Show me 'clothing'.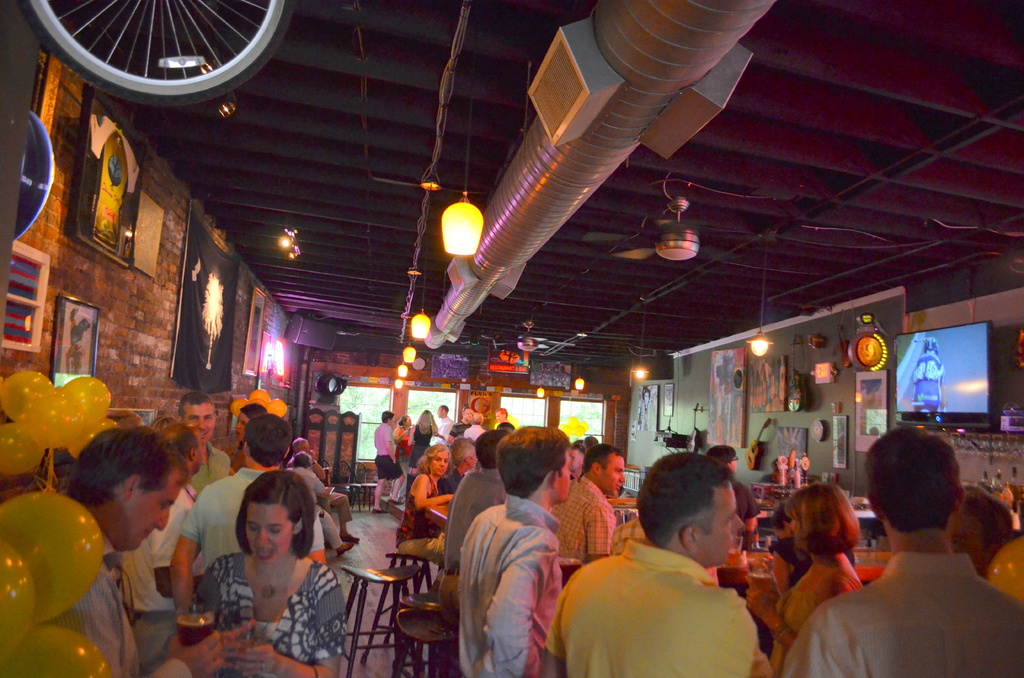
'clothing' is here: 188:448:236:501.
